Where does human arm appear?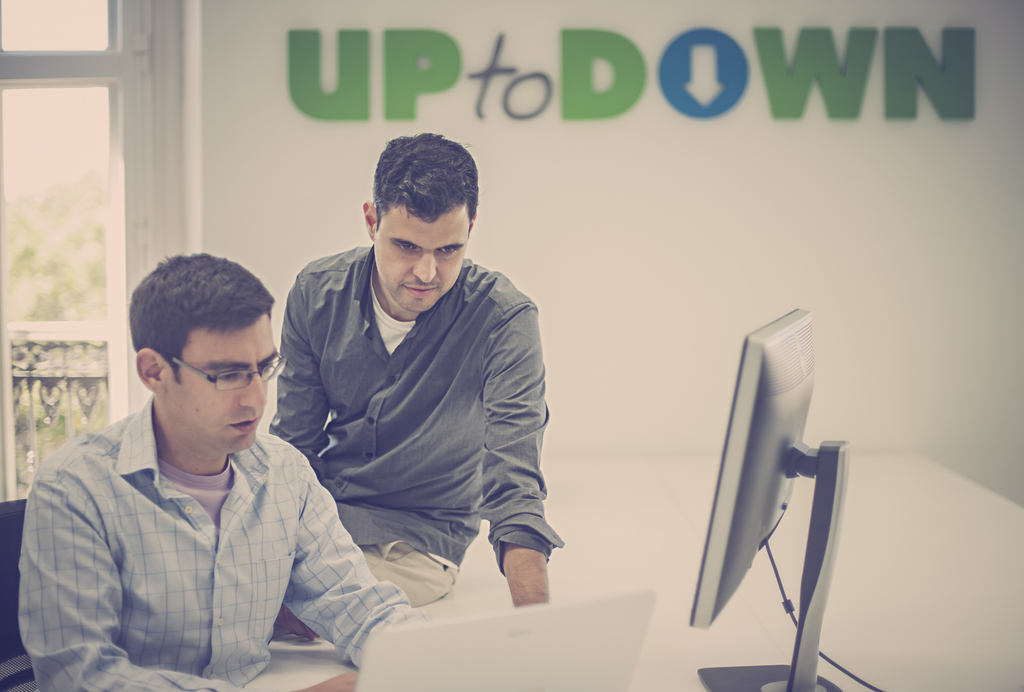
Appears at pyautogui.locateOnScreen(32, 429, 360, 691).
